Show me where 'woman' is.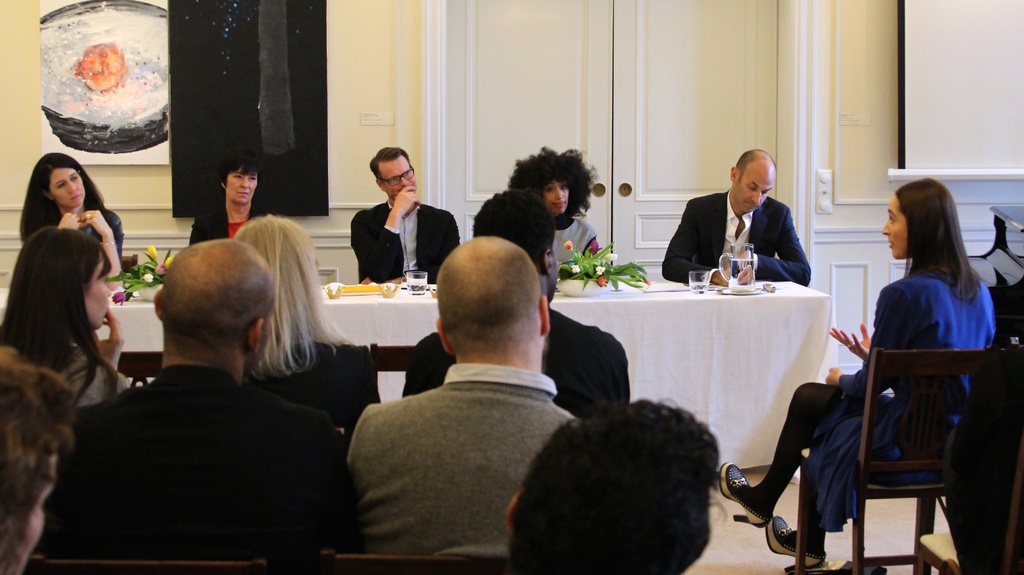
'woman' is at x1=186, y1=150, x2=278, y2=241.
